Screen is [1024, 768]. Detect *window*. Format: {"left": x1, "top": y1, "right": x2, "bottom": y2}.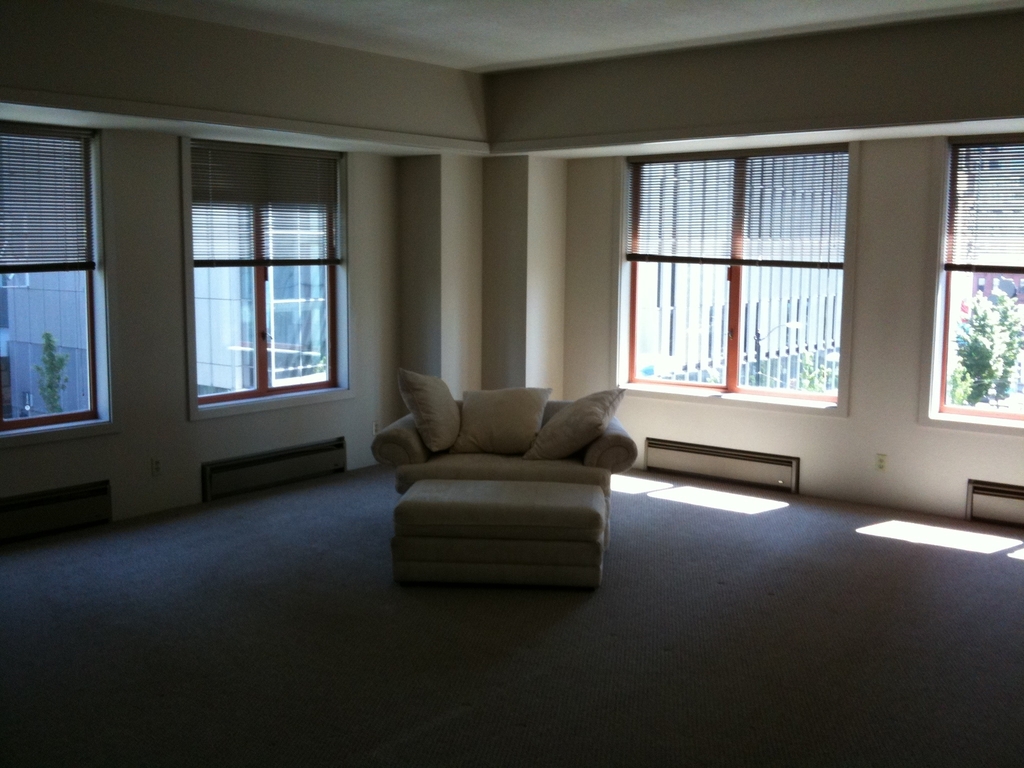
{"left": 916, "top": 128, "right": 1023, "bottom": 439}.
